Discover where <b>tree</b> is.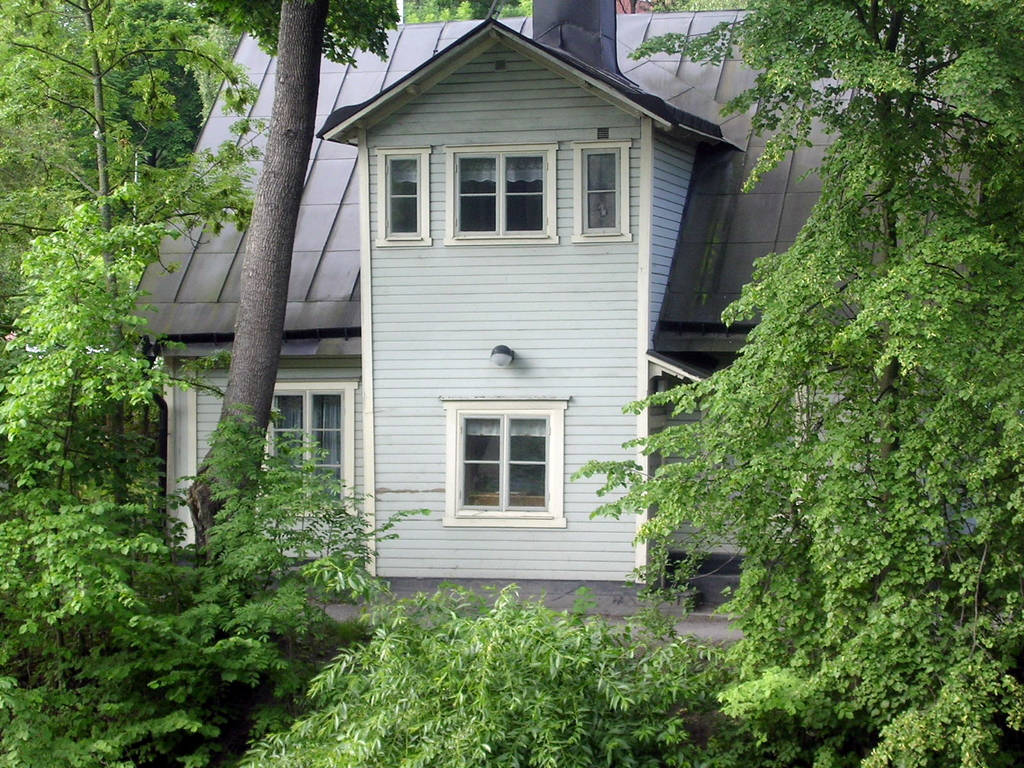
Discovered at rect(559, 0, 1023, 767).
